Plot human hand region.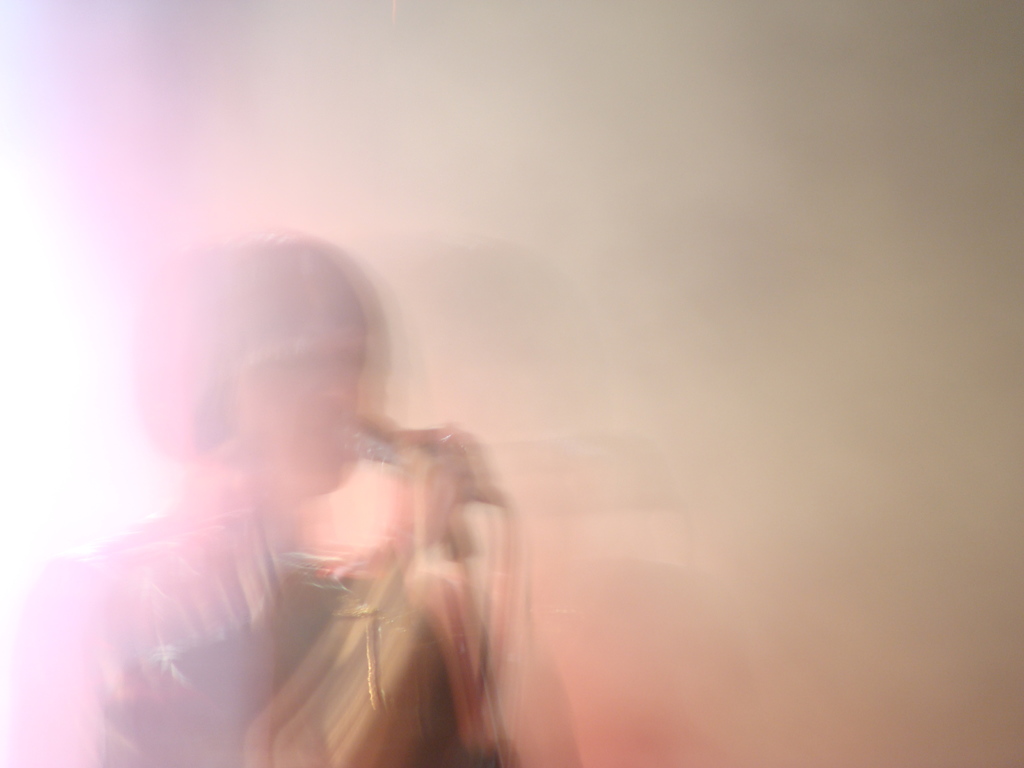
Plotted at 419:421:494:504.
